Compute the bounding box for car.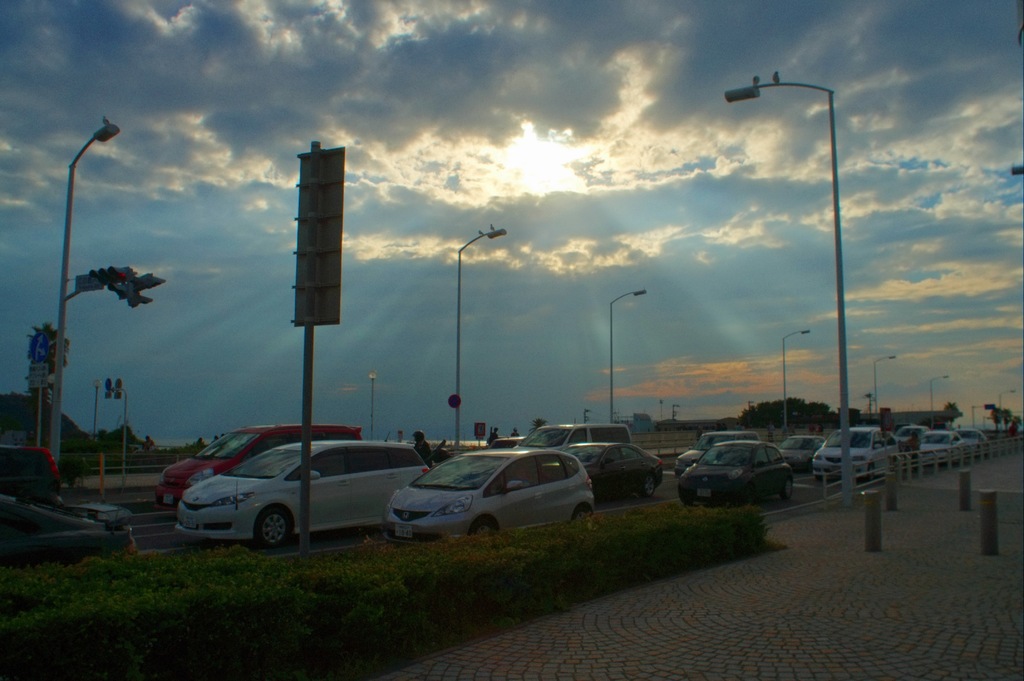
776, 431, 821, 468.
